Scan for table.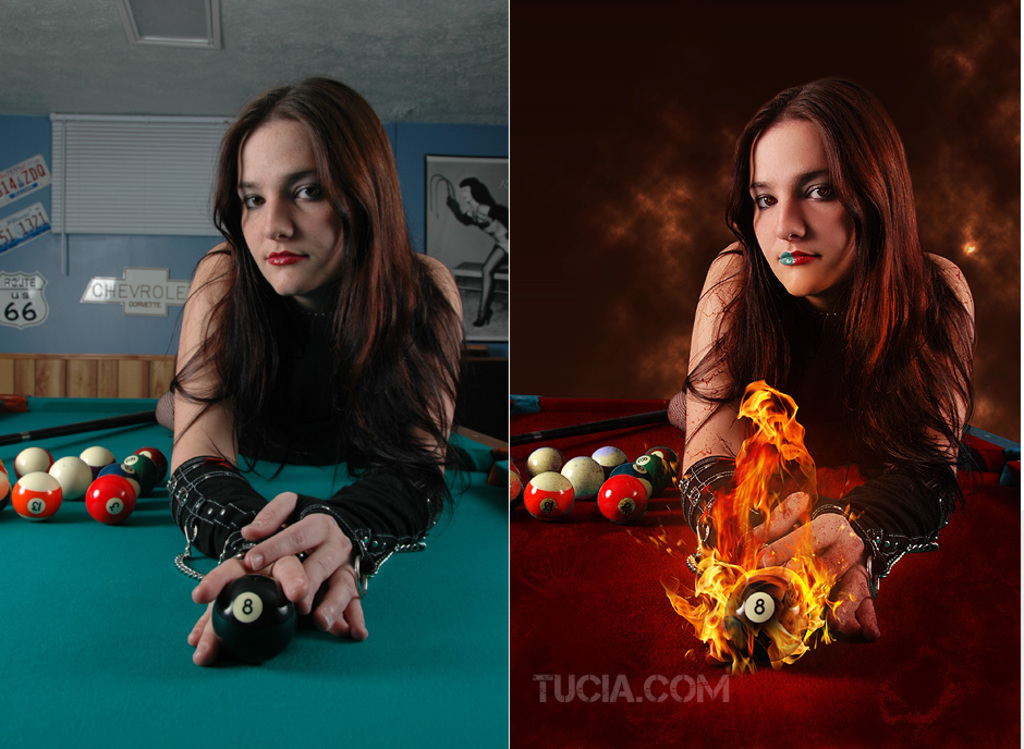
Scan result: box=[512, 403, 1023, 748].
